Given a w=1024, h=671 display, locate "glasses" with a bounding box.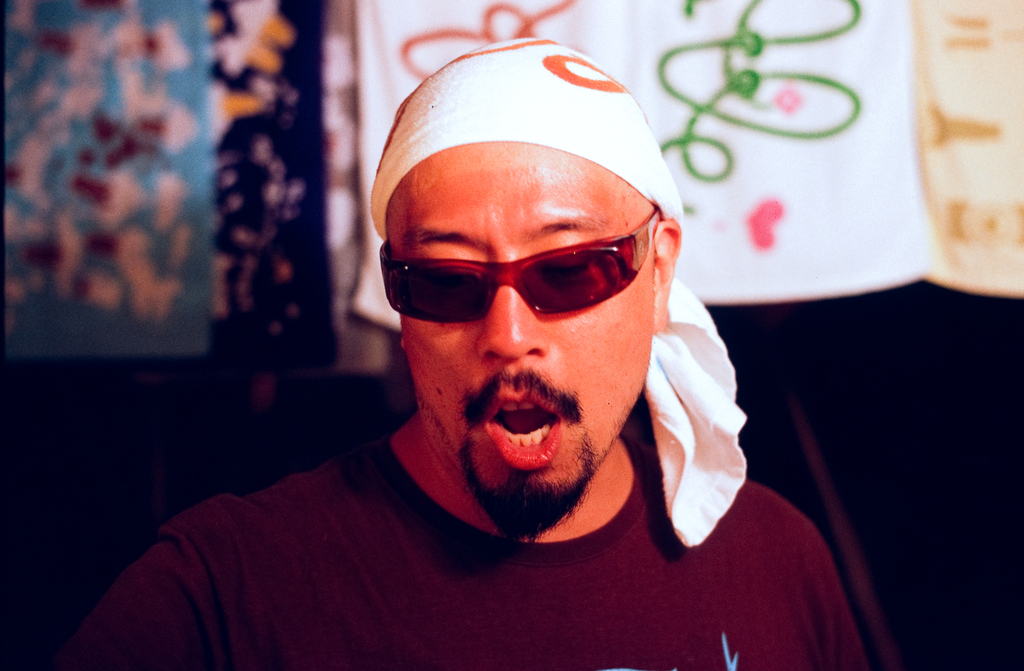
Located: <region>375, 201, 666, 323</region>.
